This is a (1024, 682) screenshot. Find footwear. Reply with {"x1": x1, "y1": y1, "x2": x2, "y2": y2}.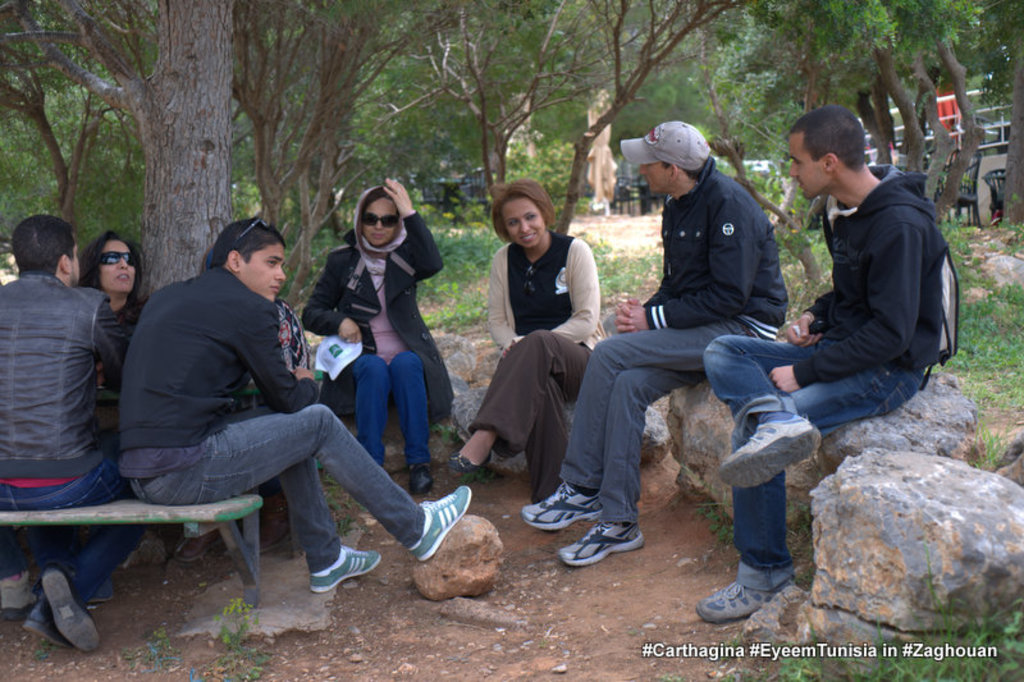
{"x1": 556, "y1": 521, "x2": 652, "y2": 571}.
